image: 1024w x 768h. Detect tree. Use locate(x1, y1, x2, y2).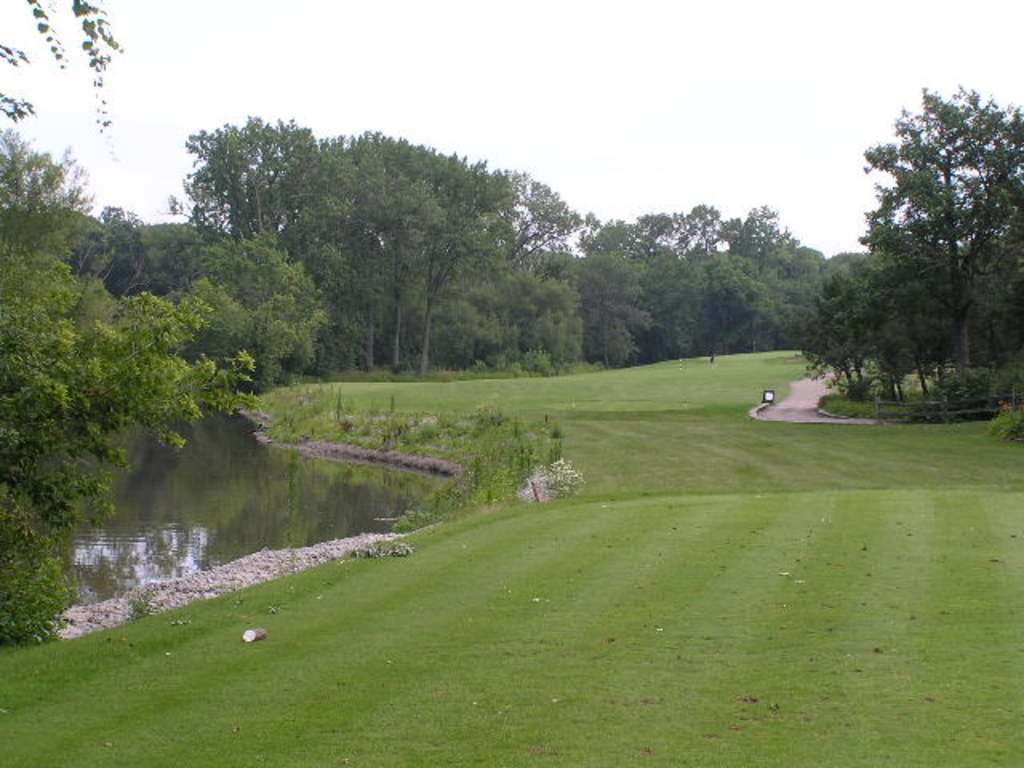
locate(0, 272, 264, 643).
